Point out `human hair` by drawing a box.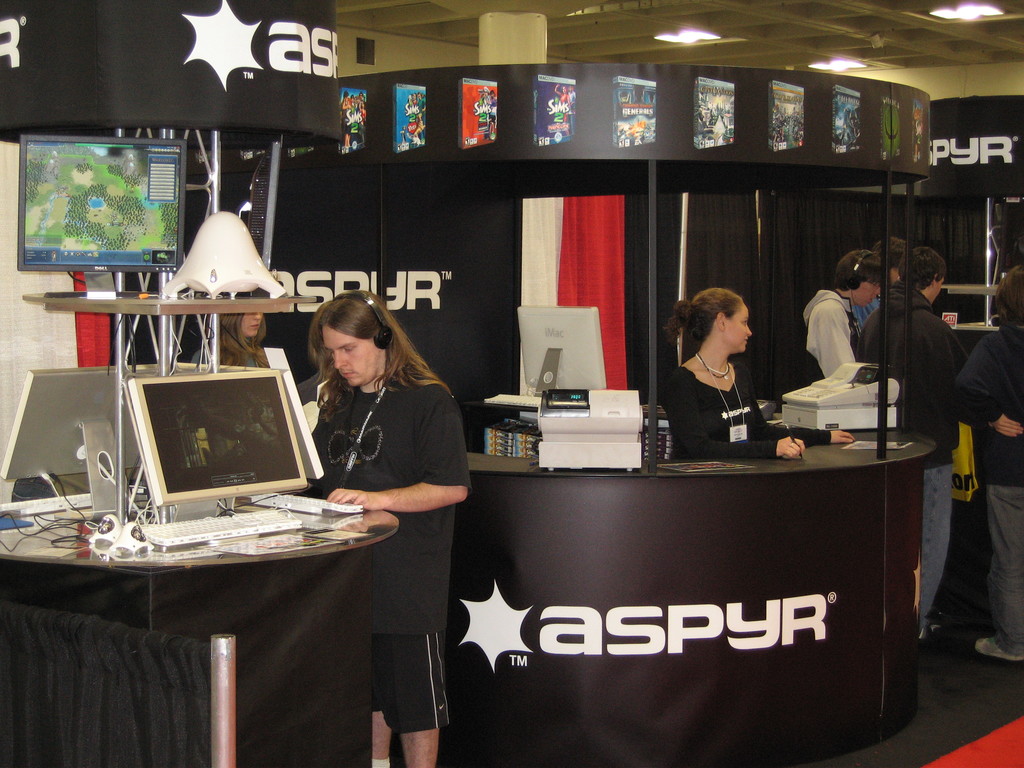
{"x1": 303, "y1": 296, "x2": 408, "y2": 420}.
